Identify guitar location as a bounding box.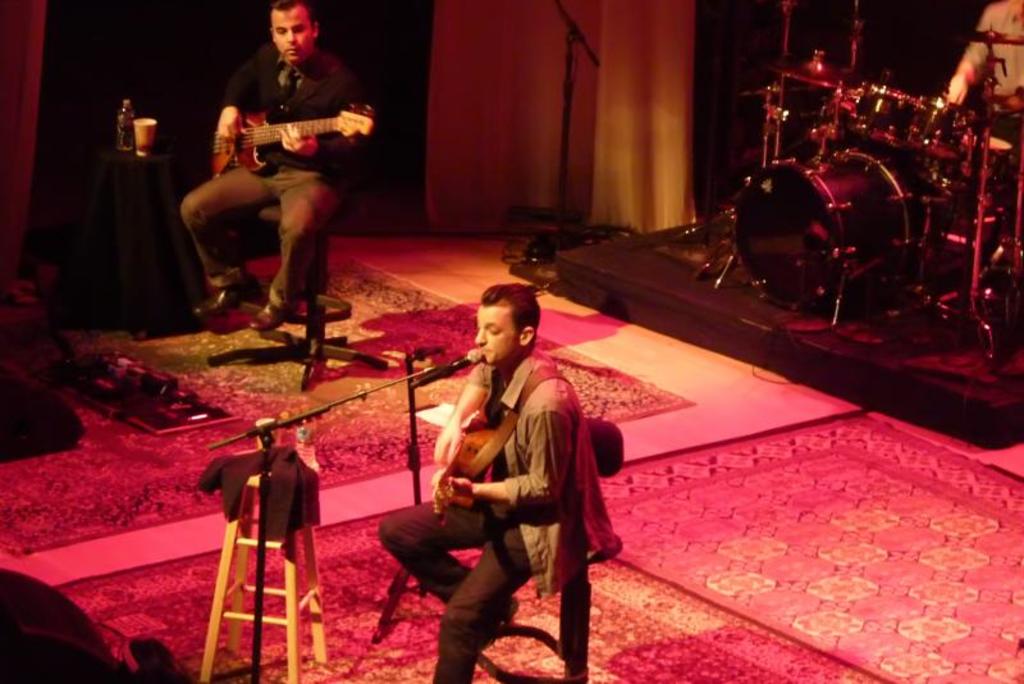
(left=431, top=406, right=520, bottom=526).
